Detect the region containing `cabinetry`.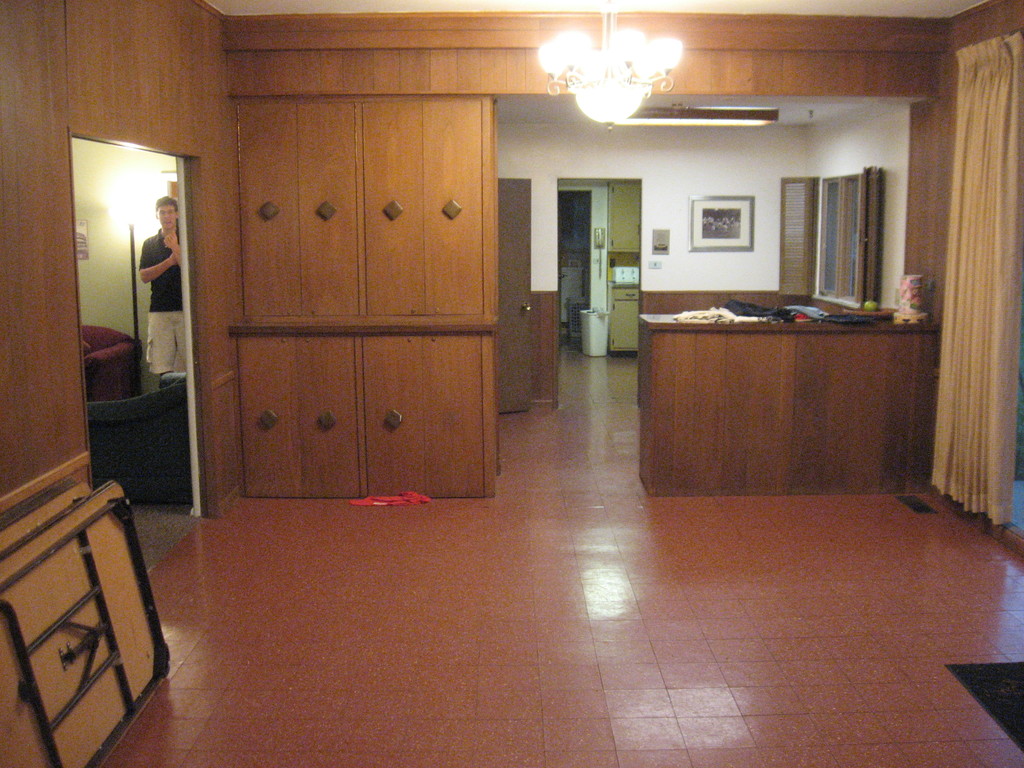
(237,336,372,499).
